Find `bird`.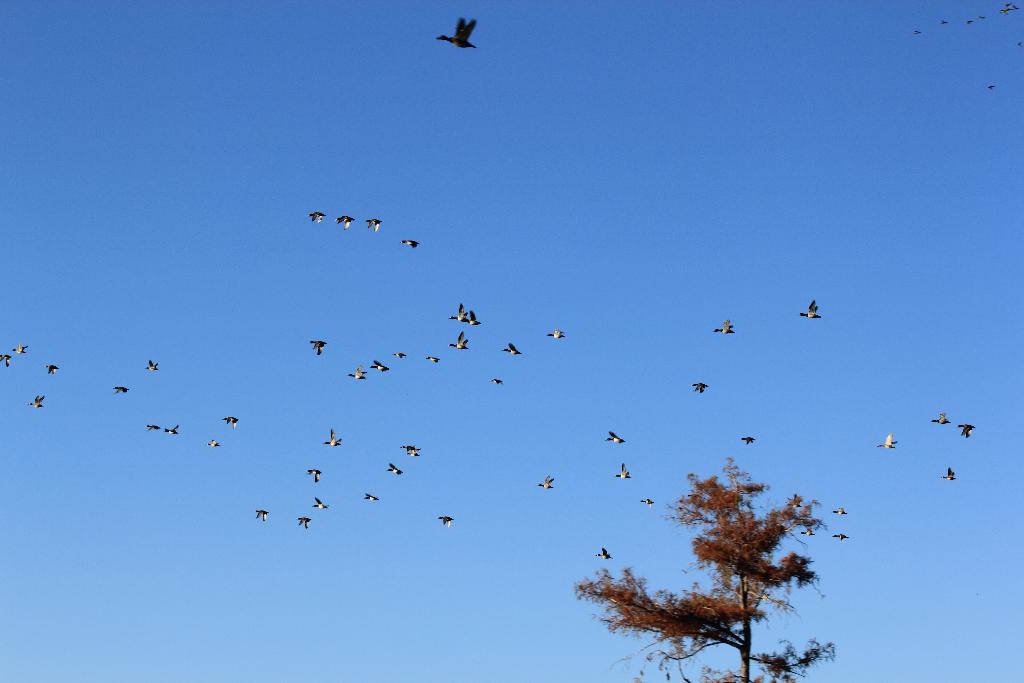
985 83 997 88.
